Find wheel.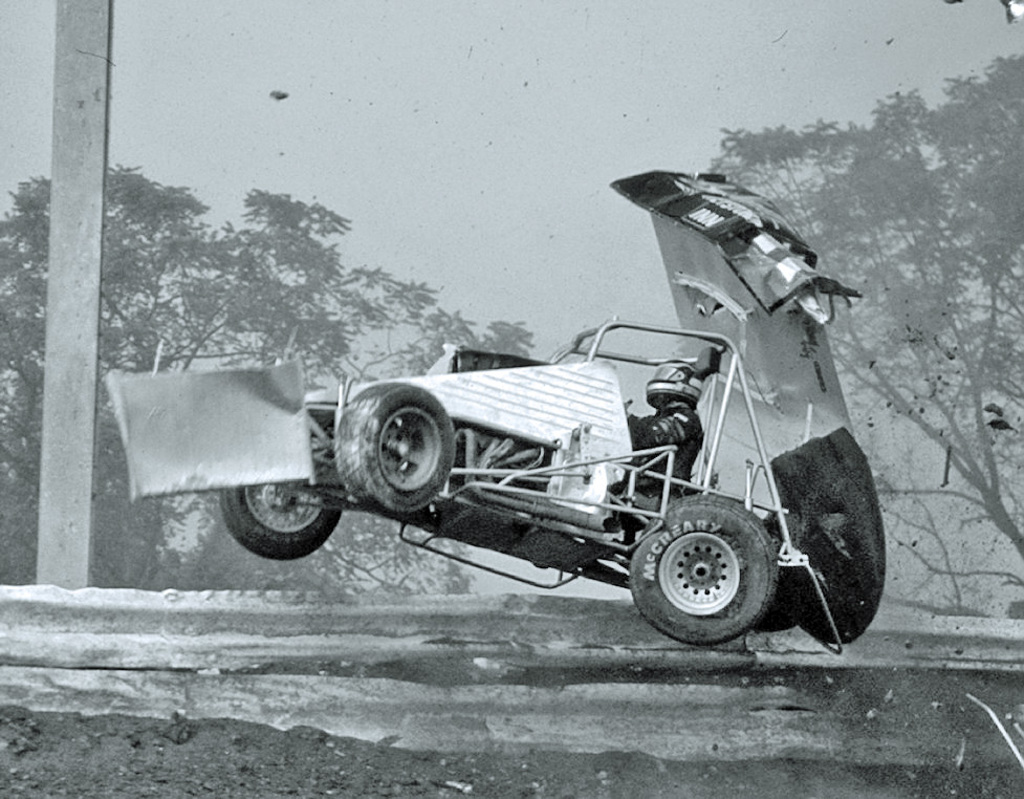
bbox=[215, 488, 343, 562].
